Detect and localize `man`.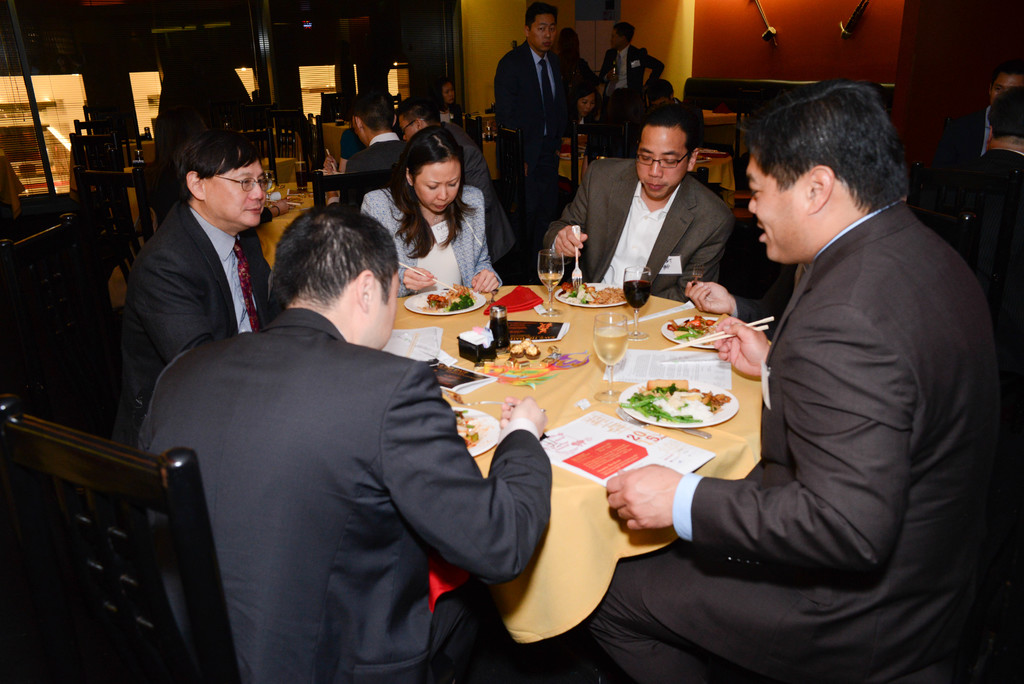
Localized at Rect(680, 252, 815, 352).
